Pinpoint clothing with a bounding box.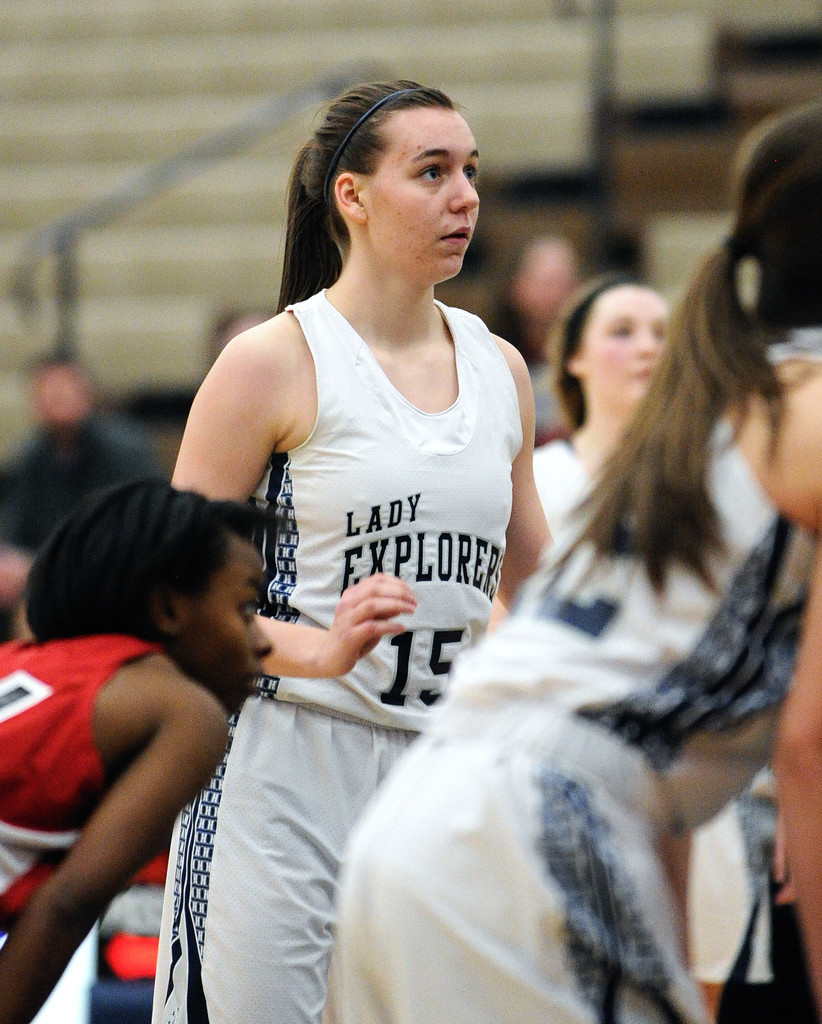
<region>0, 627, 178, 935</region>.
